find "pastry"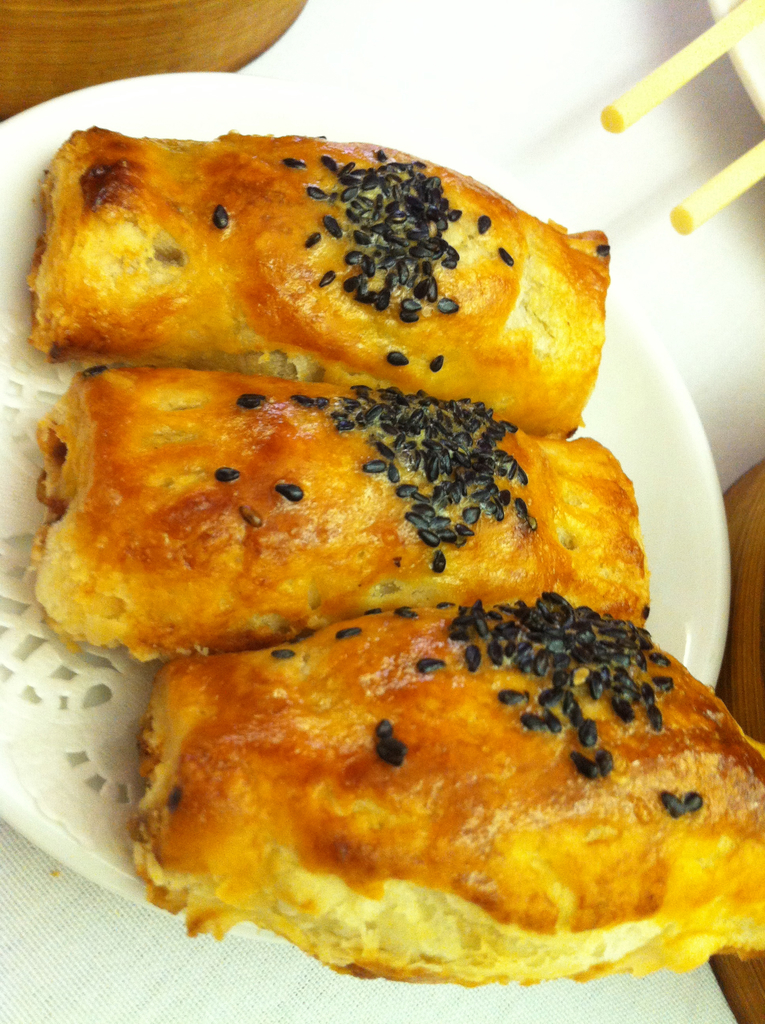
13/129/647/427
